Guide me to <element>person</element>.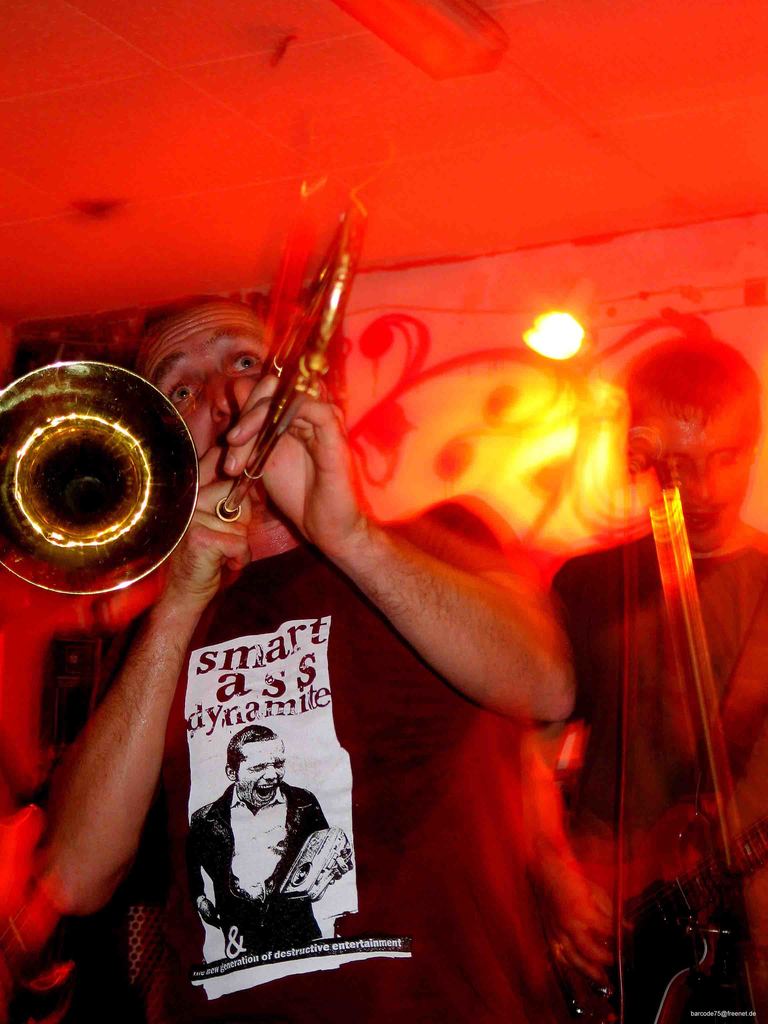
Guidance: select_region(6, 281, 596, 1021).
